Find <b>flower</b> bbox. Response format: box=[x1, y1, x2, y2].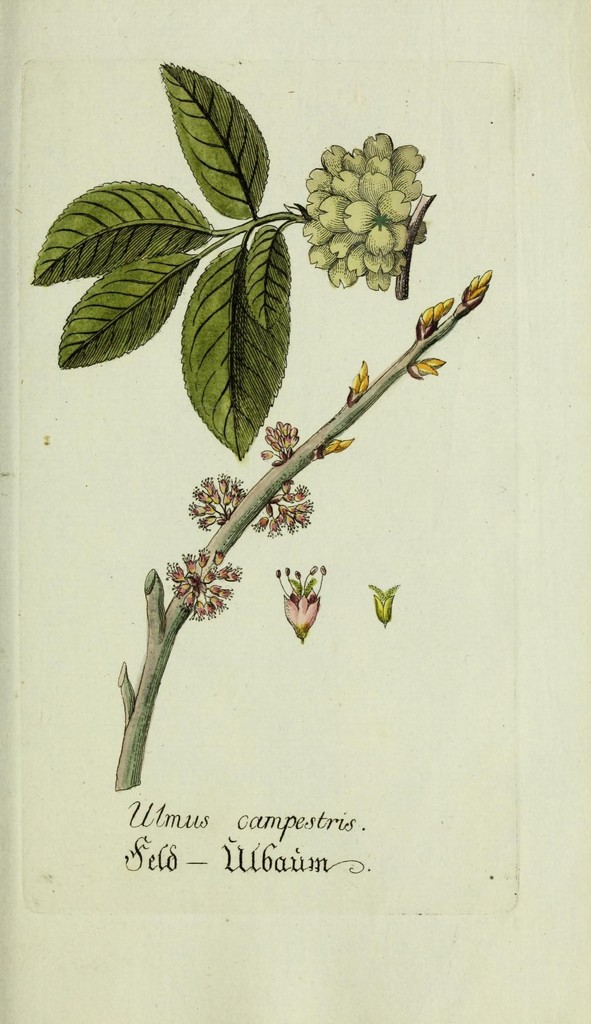
box=[272, 565, 325, 644].
